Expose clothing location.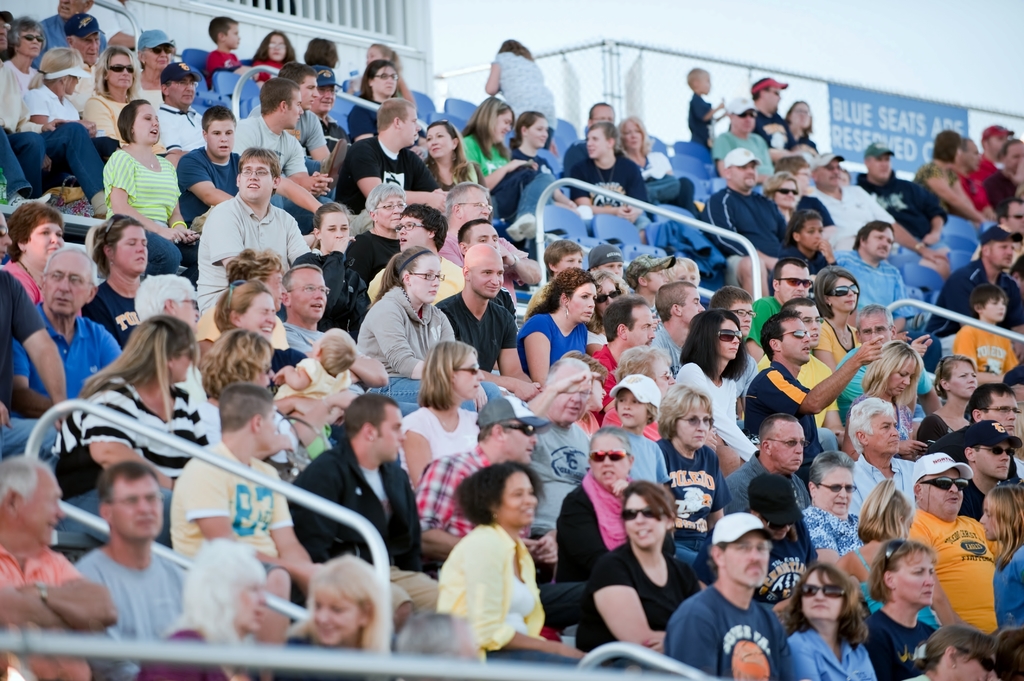
Exposed at left=337, top=131, right=444, bottom=212.
